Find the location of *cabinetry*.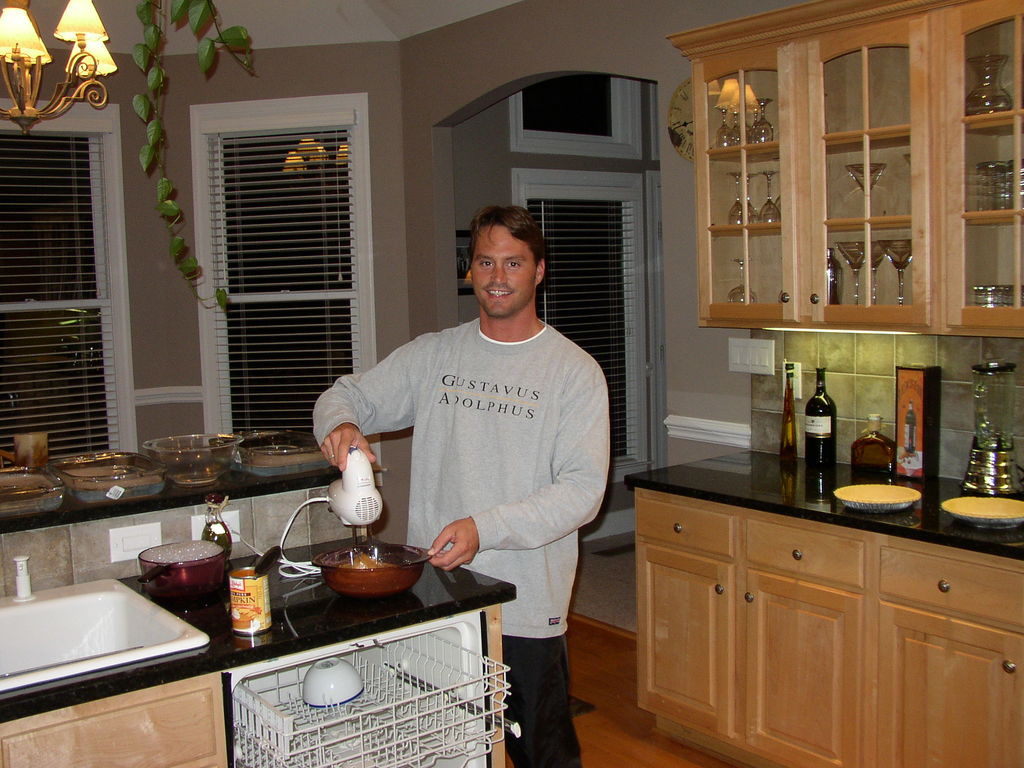
Location: box=[0, 99, 178, 457].
